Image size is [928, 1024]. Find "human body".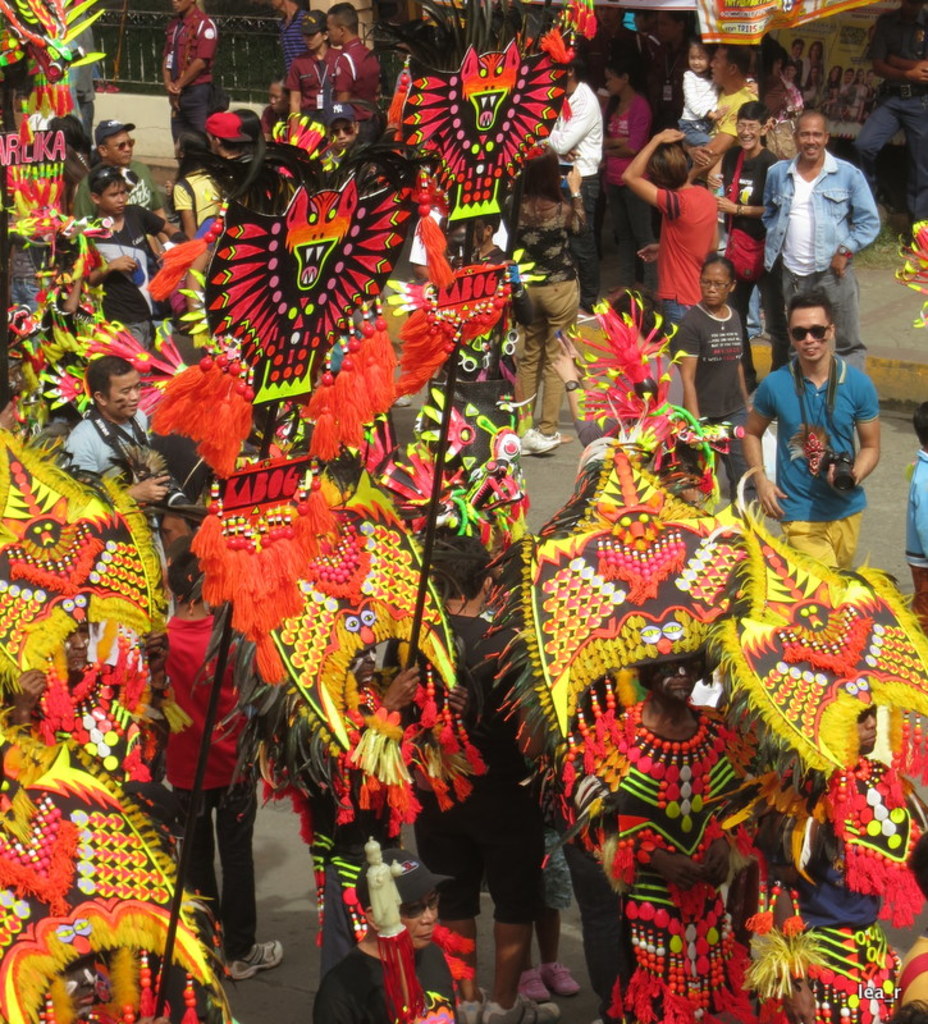
70 155 179 301.
